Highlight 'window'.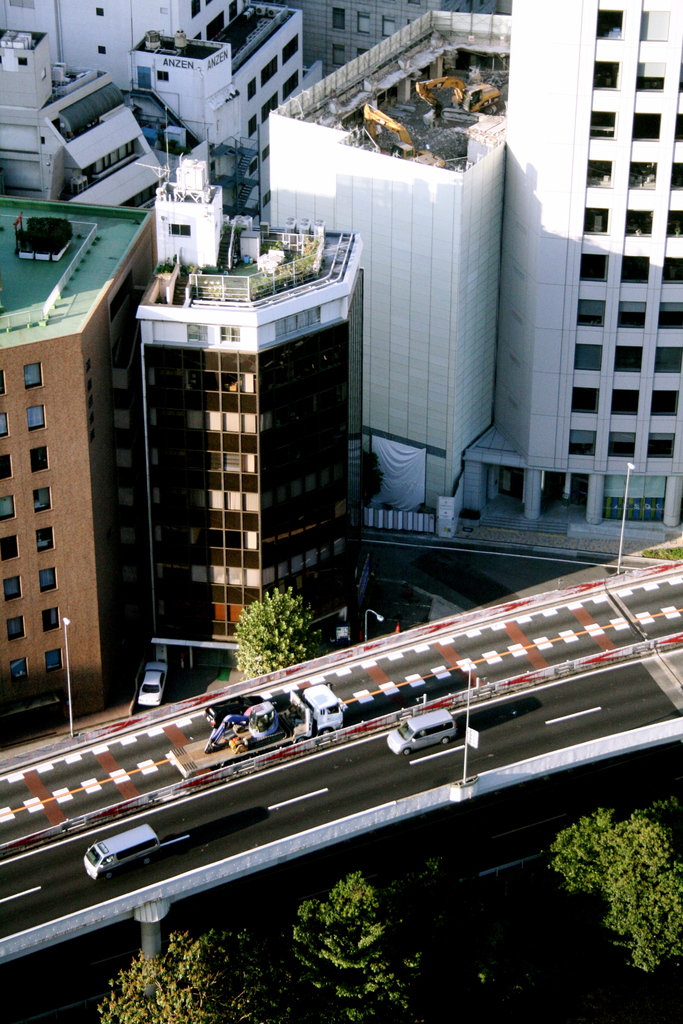
Highlighted region: 570 428 598 458.
